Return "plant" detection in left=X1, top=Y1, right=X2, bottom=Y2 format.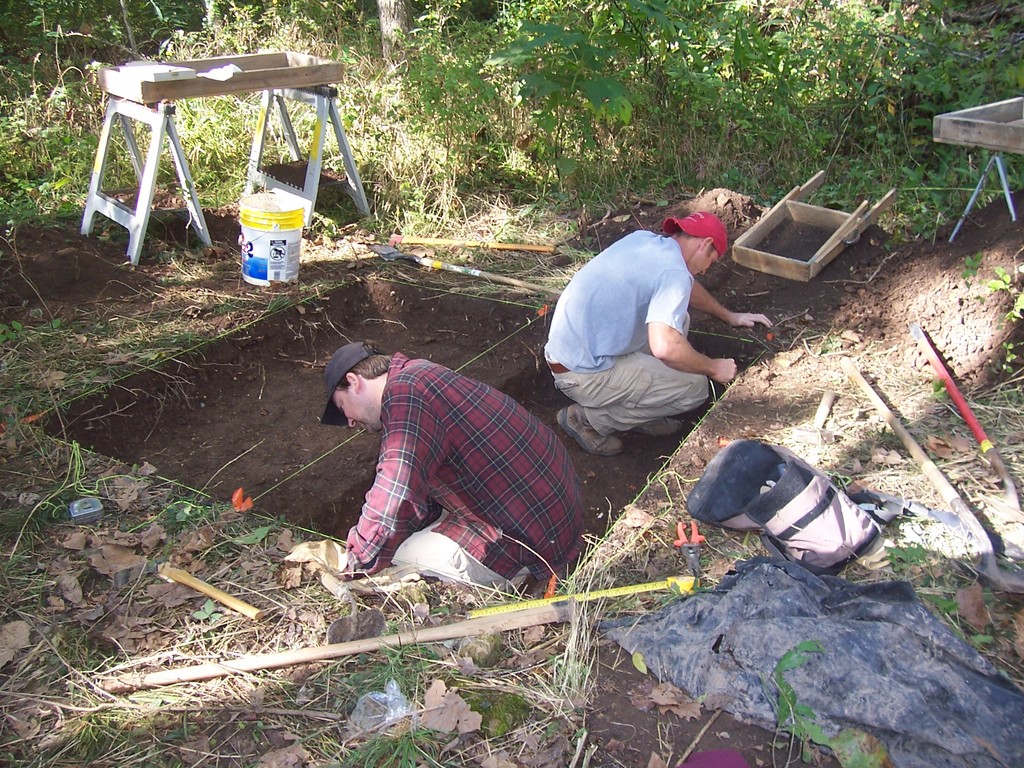
left=953, top=264, right=1023, bottom=382.
